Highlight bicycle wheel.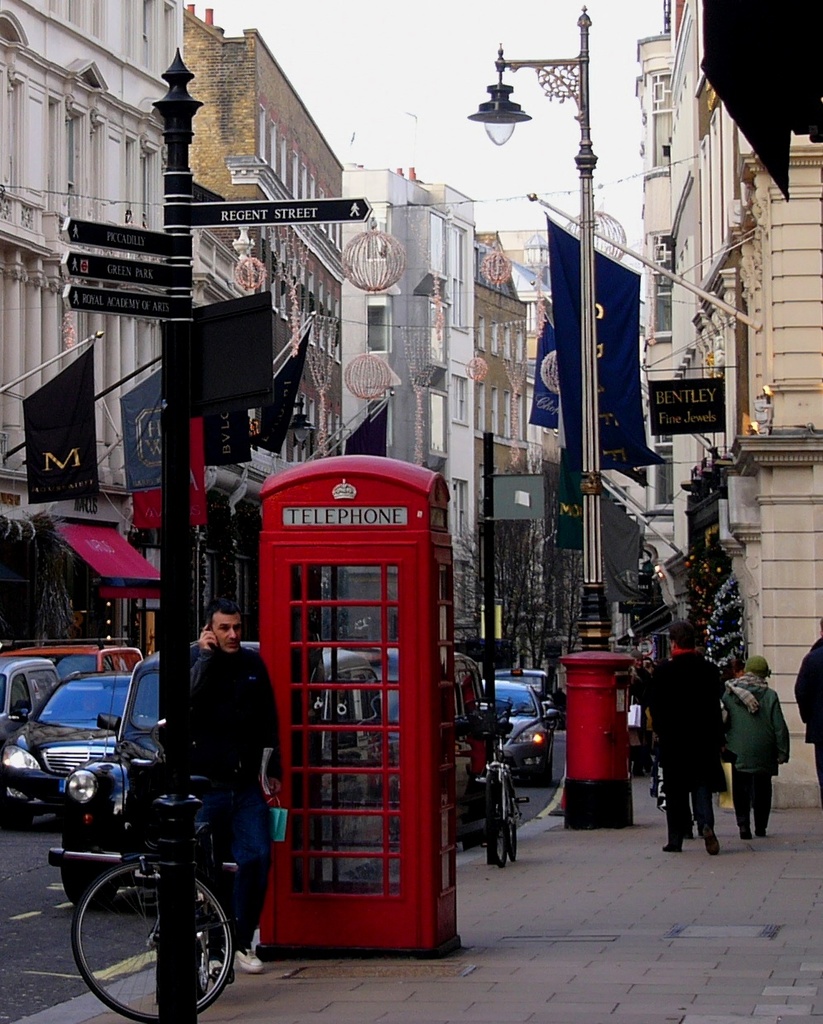
Highlighted region: detection(485, 776, 508, 864).
